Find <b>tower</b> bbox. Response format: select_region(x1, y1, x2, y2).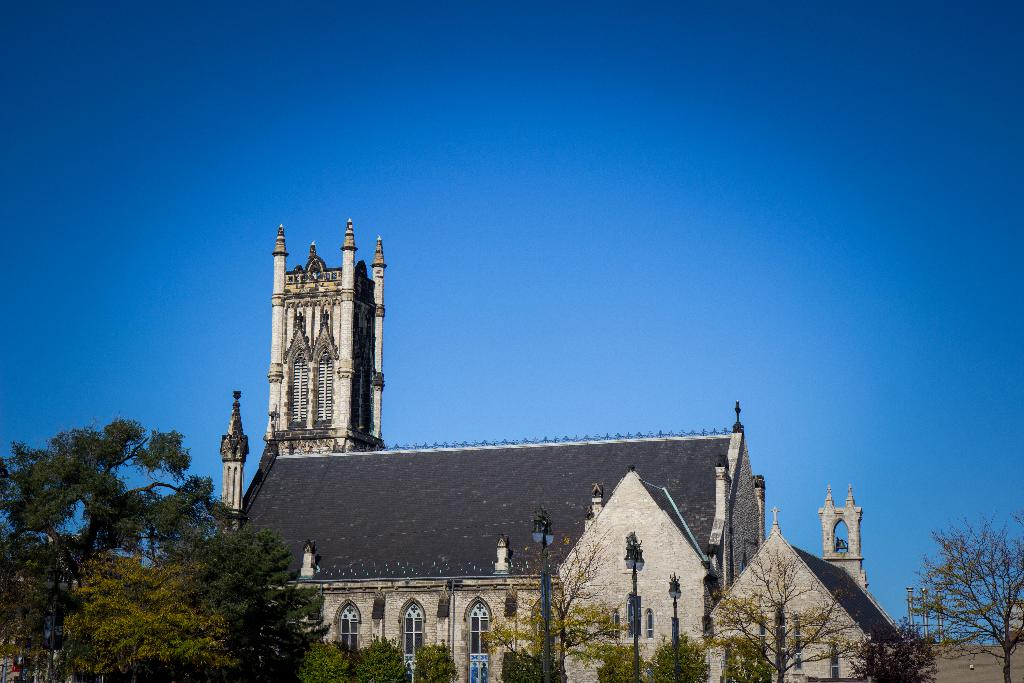
select_region(816, 481, 868, 591).
